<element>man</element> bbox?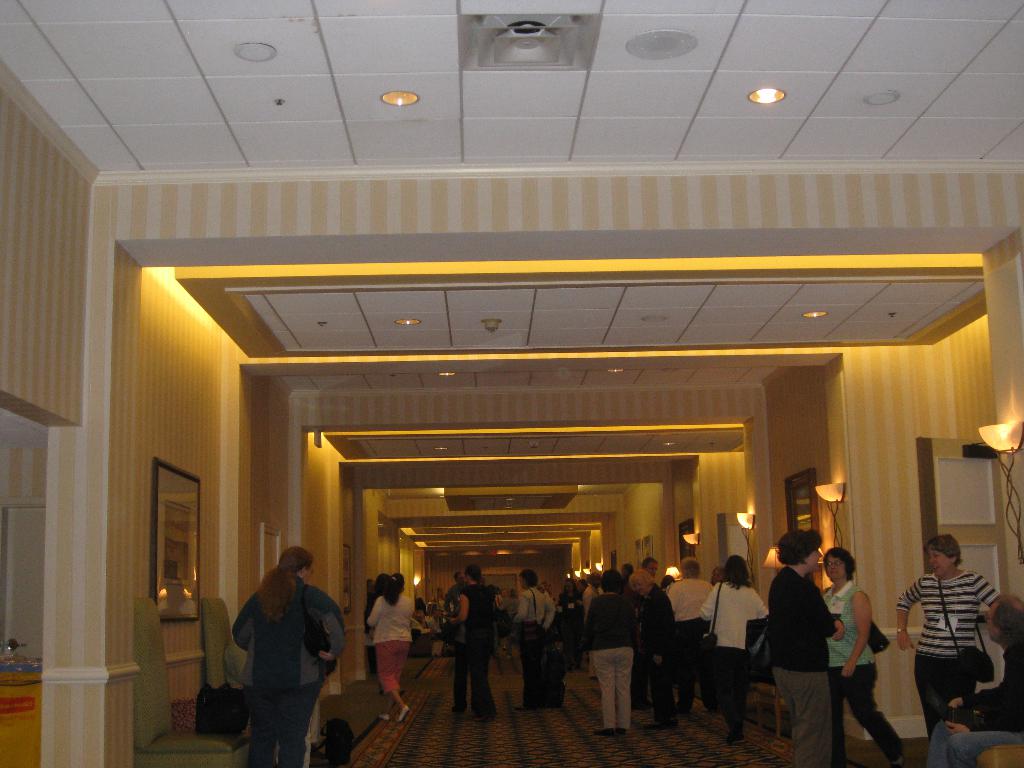
Rect(227, 550, 348, 764)
